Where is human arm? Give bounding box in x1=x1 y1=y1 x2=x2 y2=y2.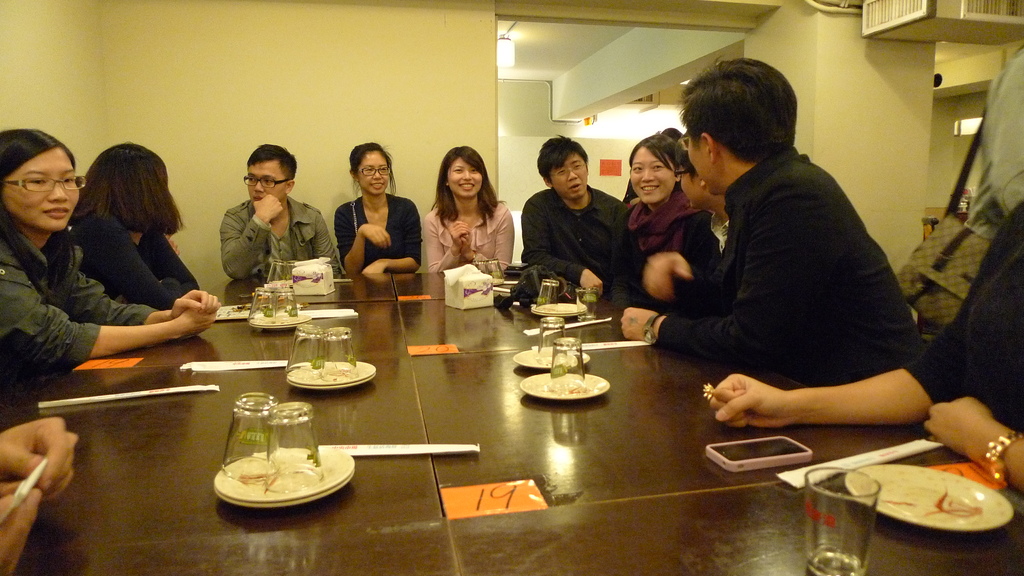
x1=340 y1=200 x2=379 y2=277.
